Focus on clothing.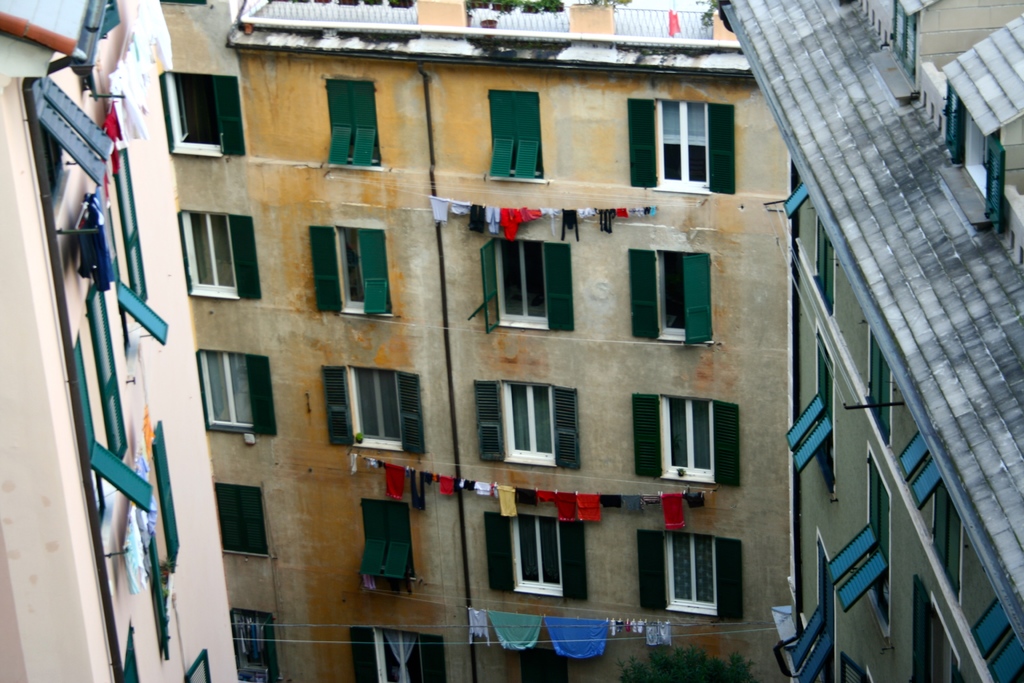
Focused at [132,453,163,536].
